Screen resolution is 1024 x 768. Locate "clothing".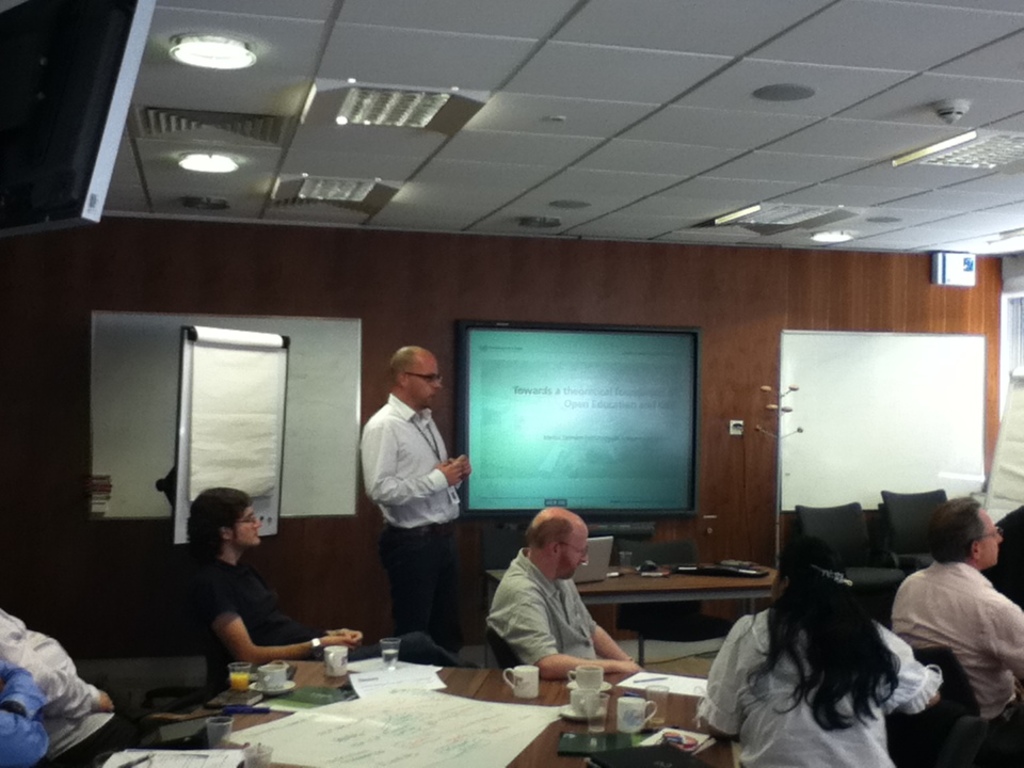
box(0, 609, 164, 767).
